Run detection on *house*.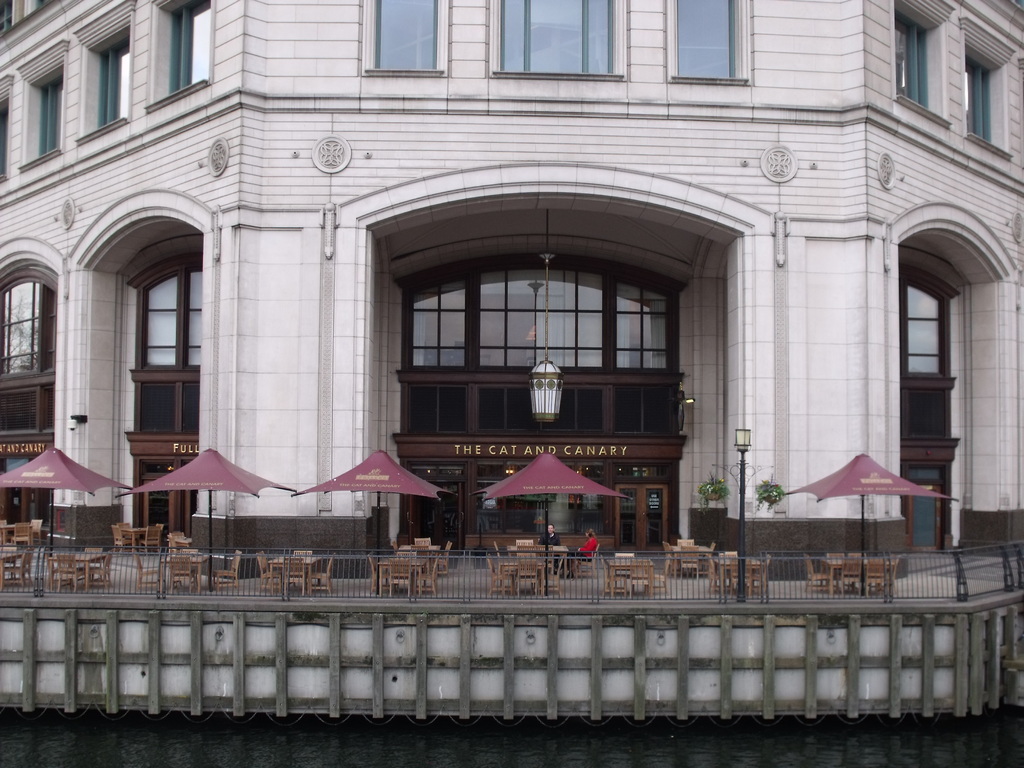
Result: 0:0:1023:719.
